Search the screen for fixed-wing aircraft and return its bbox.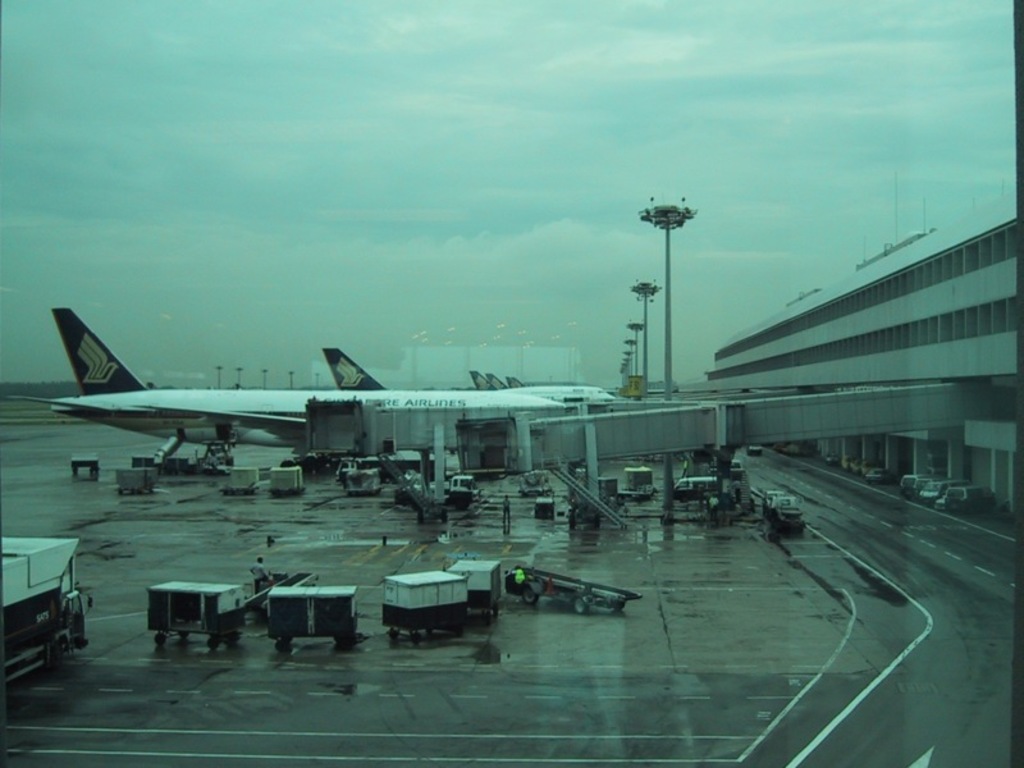
Found: <bbox>0, 305, 571, 470</bbox>.
